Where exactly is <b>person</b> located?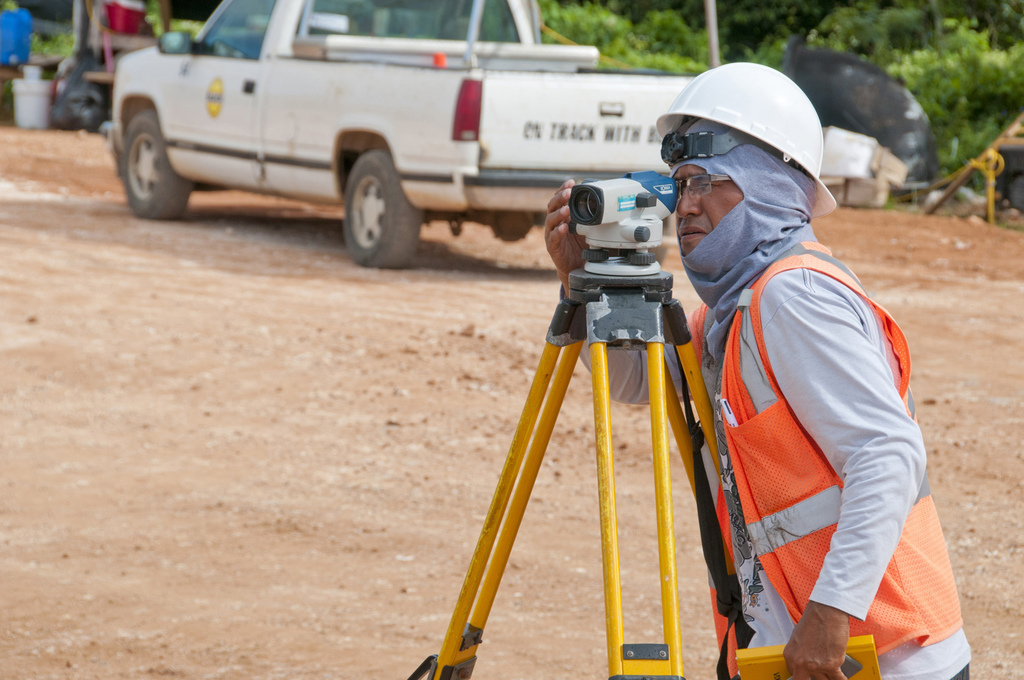
Its bounding box is 542:55:979:679.
